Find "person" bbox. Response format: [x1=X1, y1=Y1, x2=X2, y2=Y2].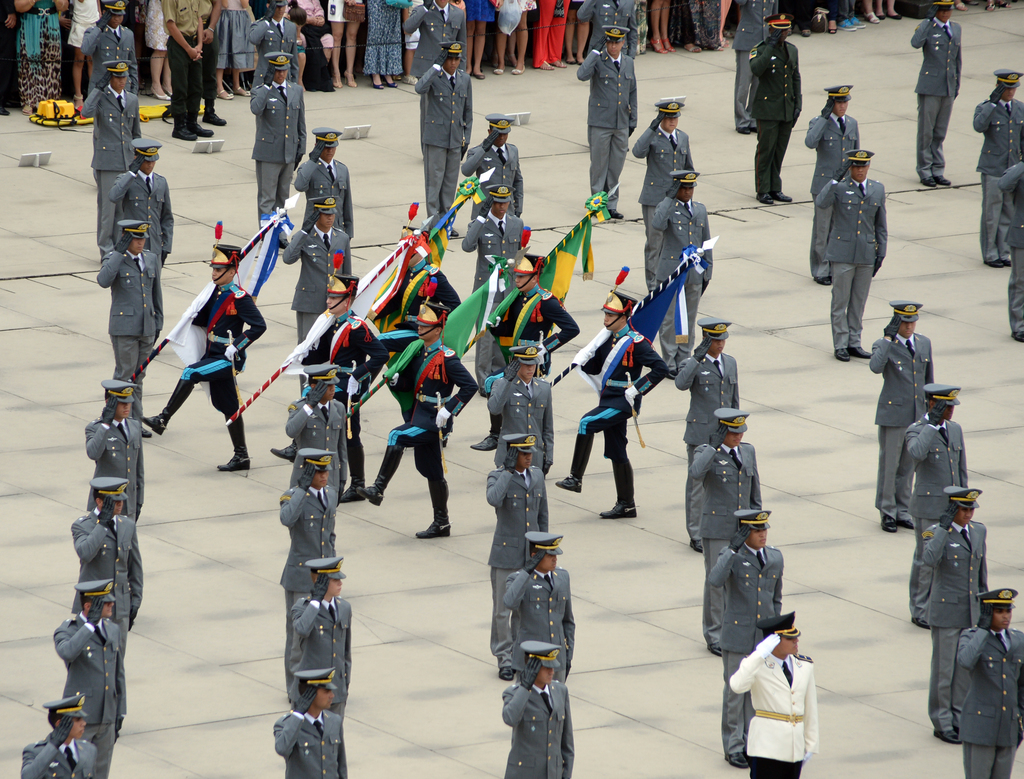
[x1=729, y1=0, x2=769, y2=134].
